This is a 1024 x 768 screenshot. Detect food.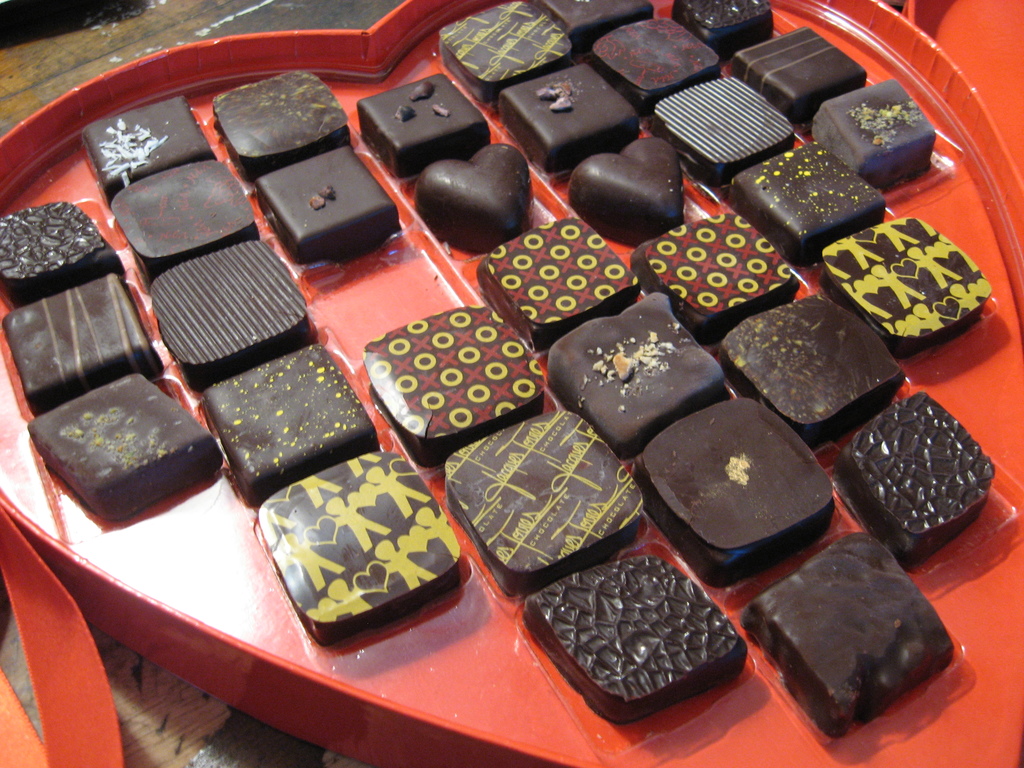
[left=353, top=69, right=490, bottom=182].
